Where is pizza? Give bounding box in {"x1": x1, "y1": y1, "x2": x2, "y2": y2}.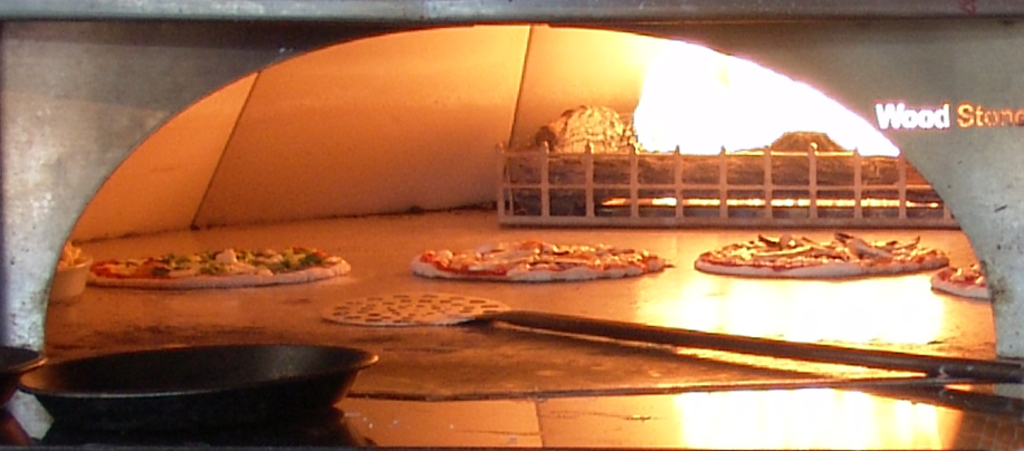
{"x1": 83, "y1": 241, "x2": 347, "y2": 289}.
